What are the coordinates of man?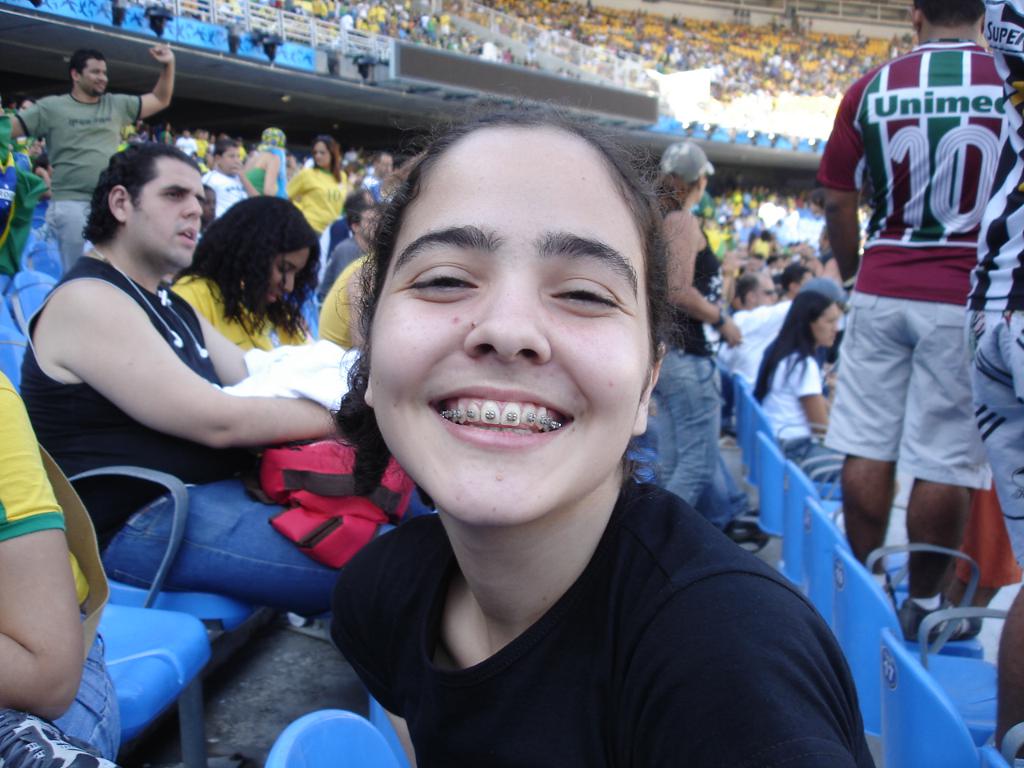
<region>708, 267, 794, 392</region>.
